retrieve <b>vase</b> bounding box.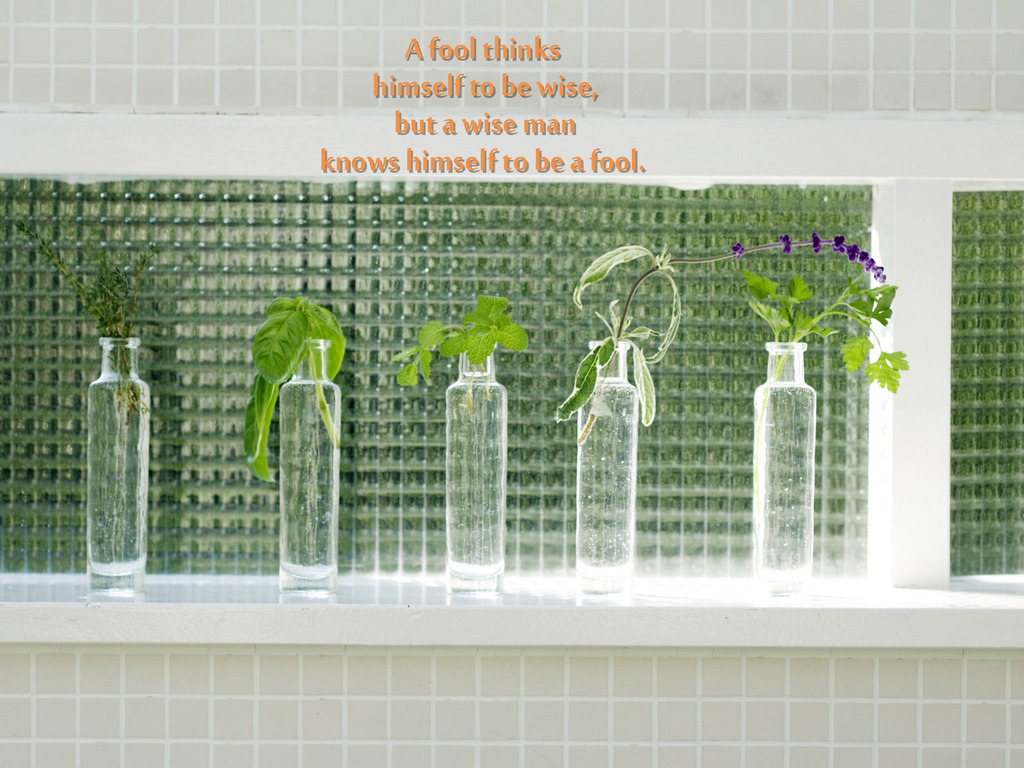
Bounding box: locate(275, 335, 341, 589).
